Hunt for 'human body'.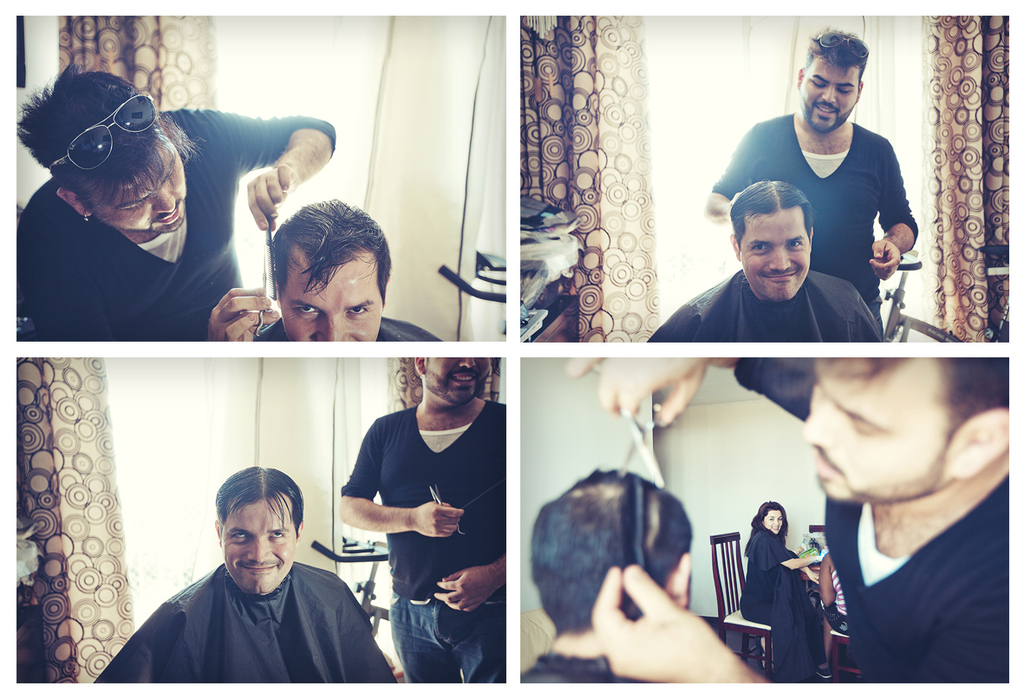
Hunted down at x1=564, y1=356, x2=1010, y2=698.
